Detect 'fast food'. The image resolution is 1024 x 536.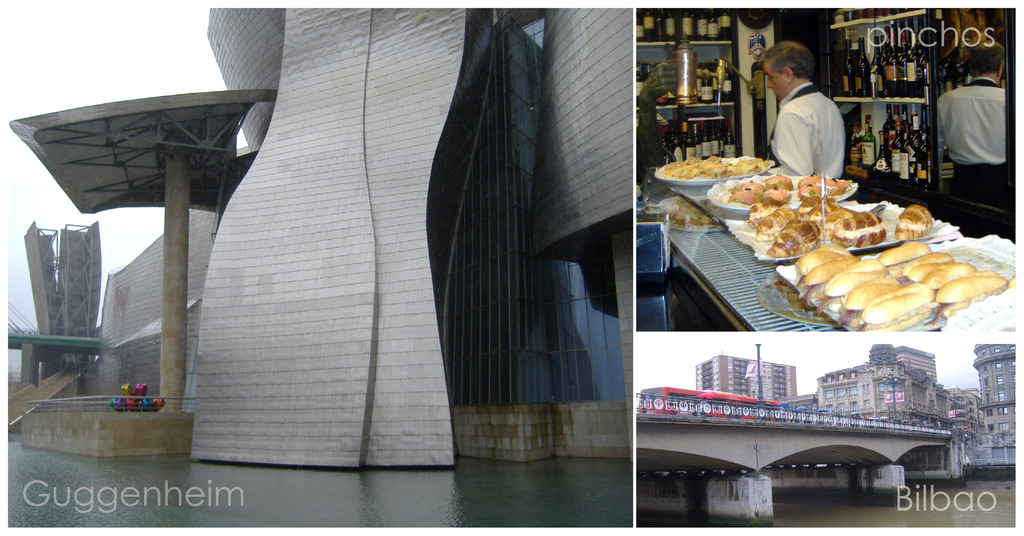
[875, 242, 938, 272].
